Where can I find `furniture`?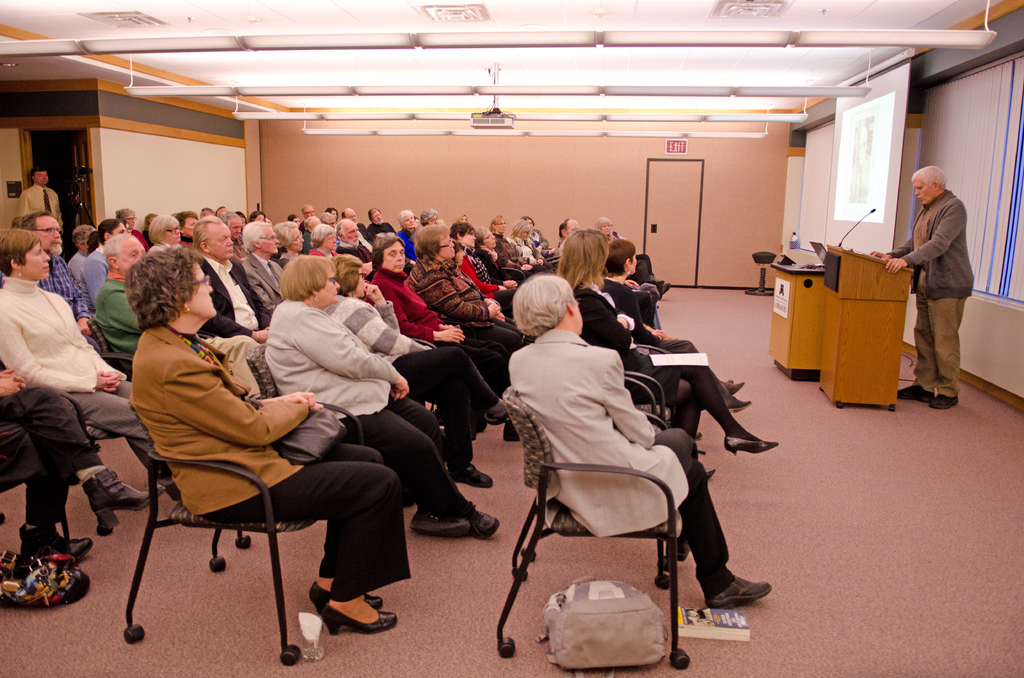
You can find it at [746,250,774,298].
